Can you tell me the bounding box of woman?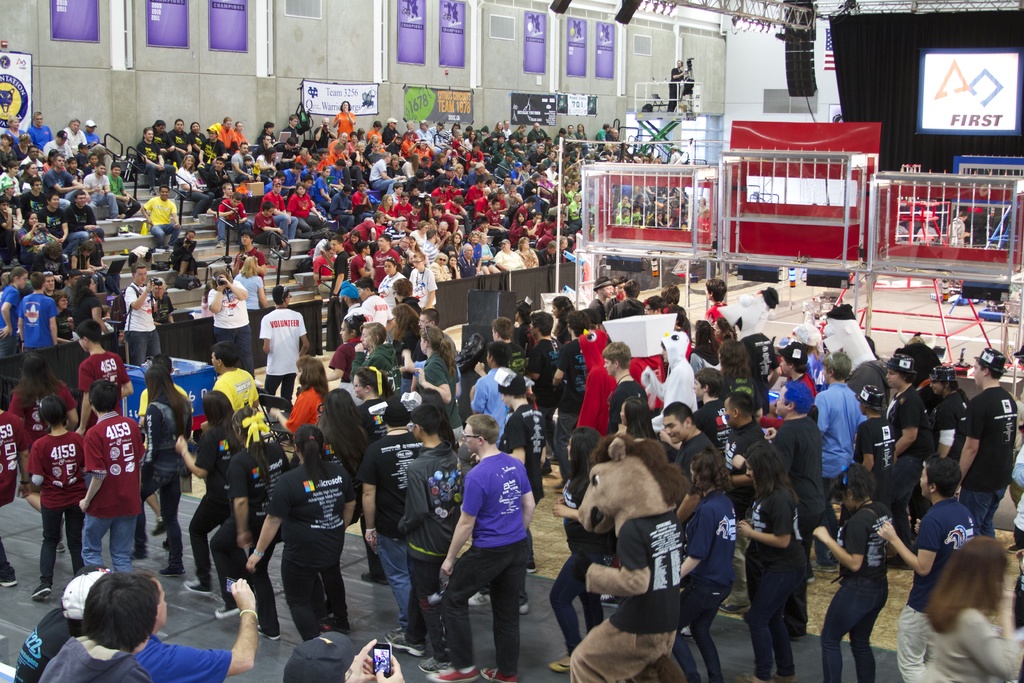
{"x1": 0, "y1": 129, "x2": 18, "y2": 170}.
